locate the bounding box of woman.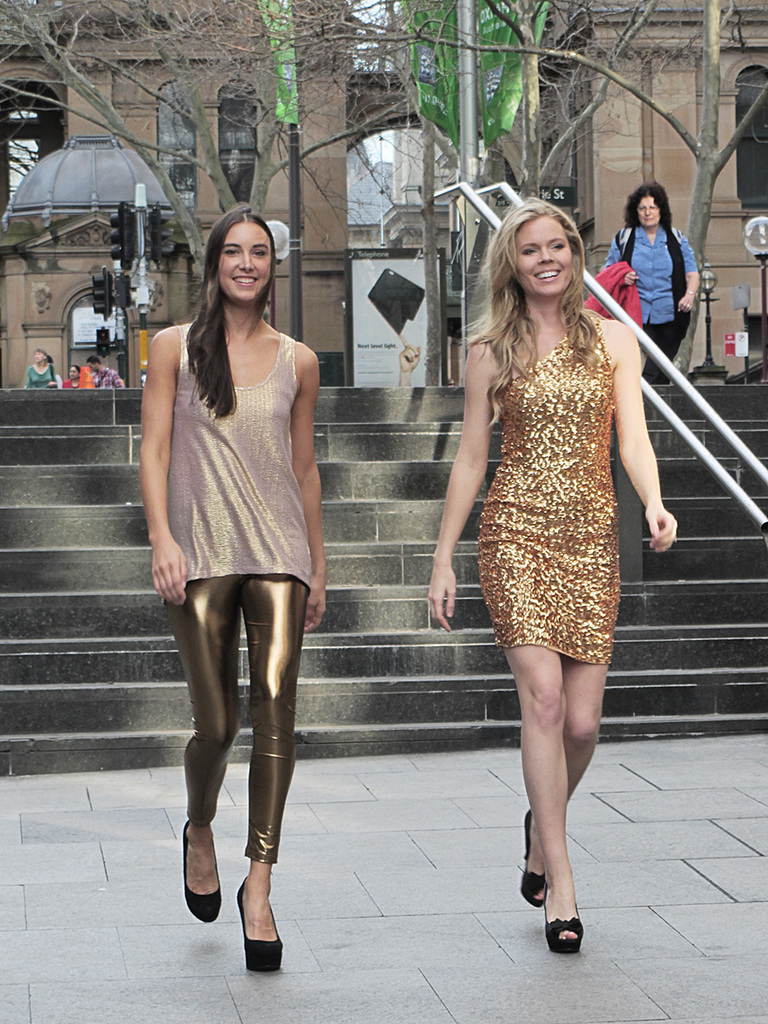
Bounding box: select_region(25, 357, 62, 383).
